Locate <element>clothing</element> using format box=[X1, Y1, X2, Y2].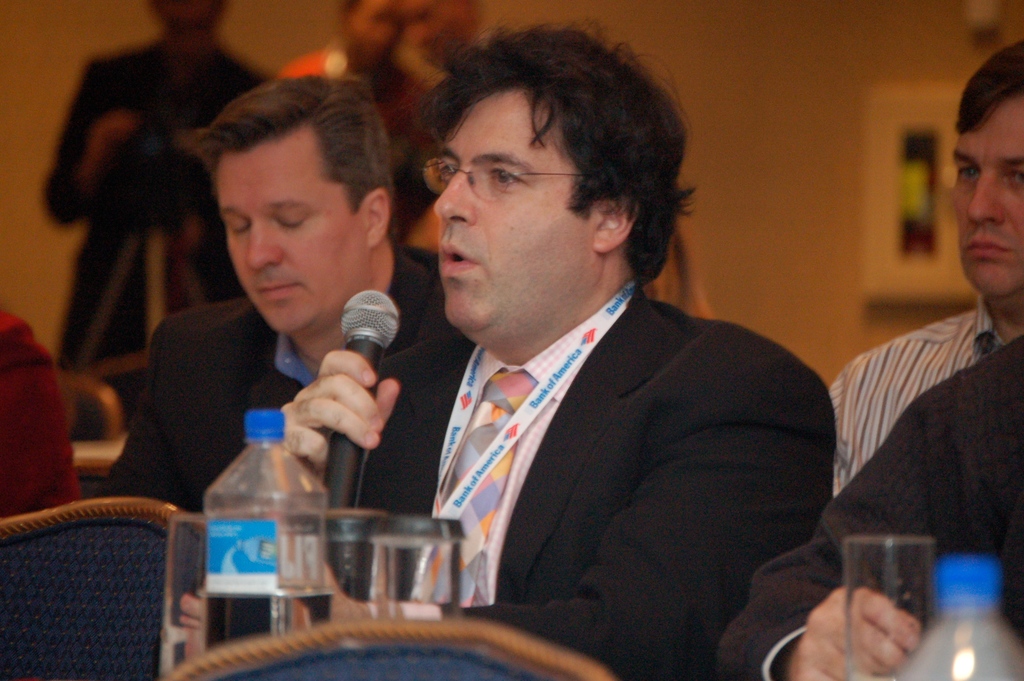
box=[97, 242, 479, 520].
